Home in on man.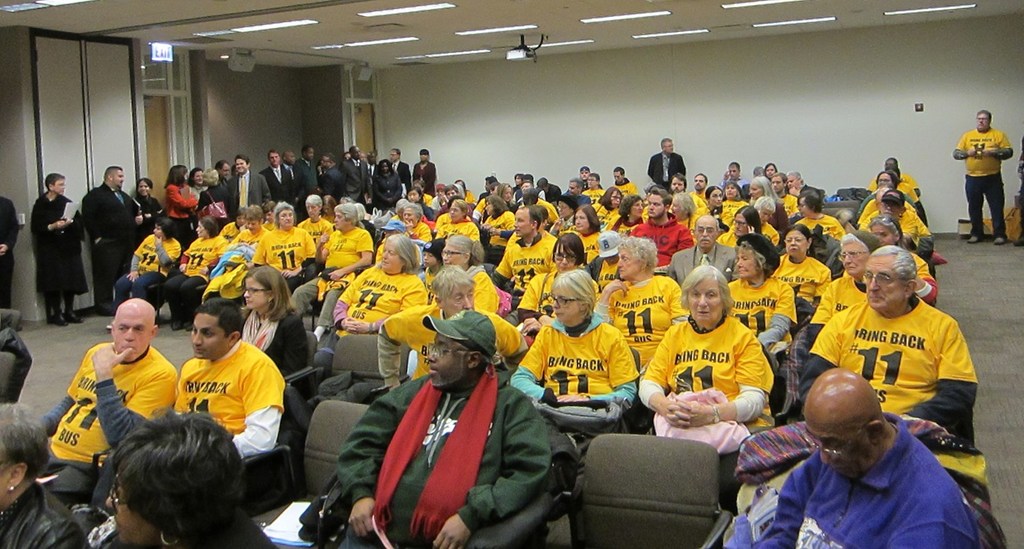
Homed in at bbox(688, 173, 709, 206).
